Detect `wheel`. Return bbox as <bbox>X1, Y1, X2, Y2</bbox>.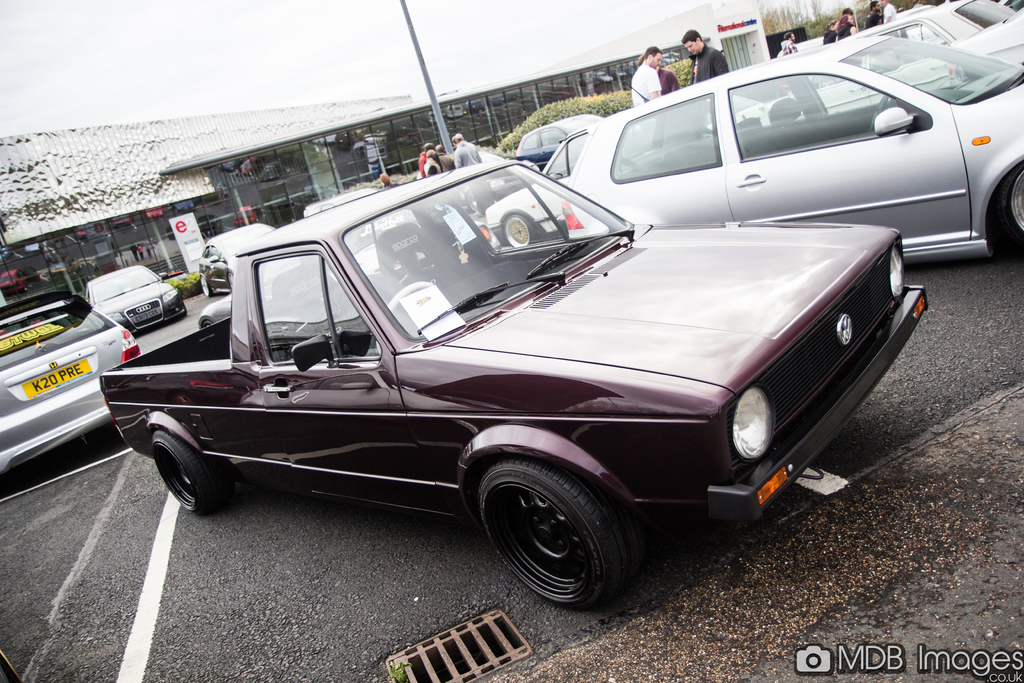
<bbox>229, 276, 234, 290</bbox>.
